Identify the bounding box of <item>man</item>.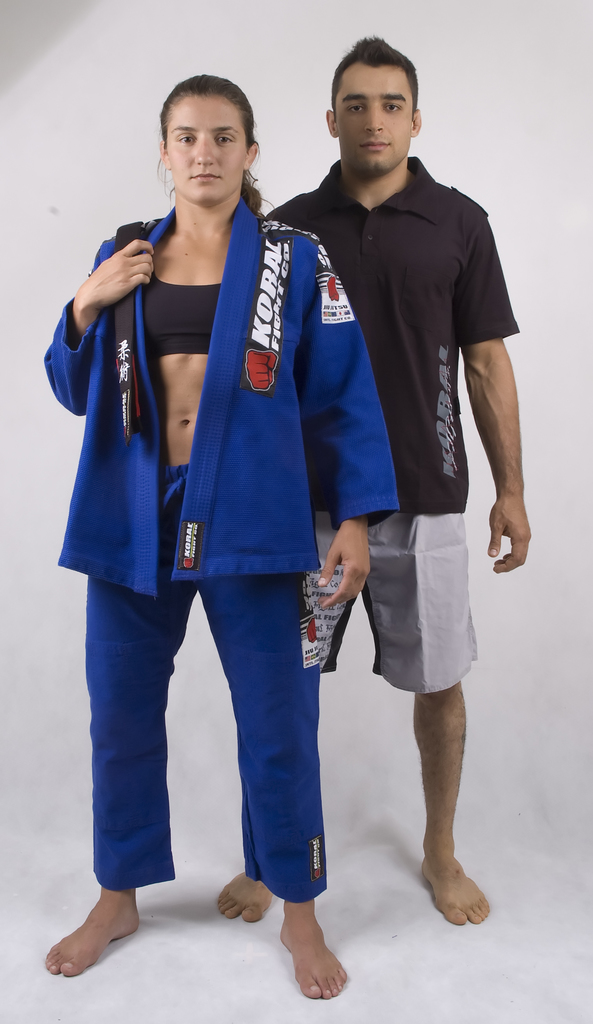
(215,33,530,927).
